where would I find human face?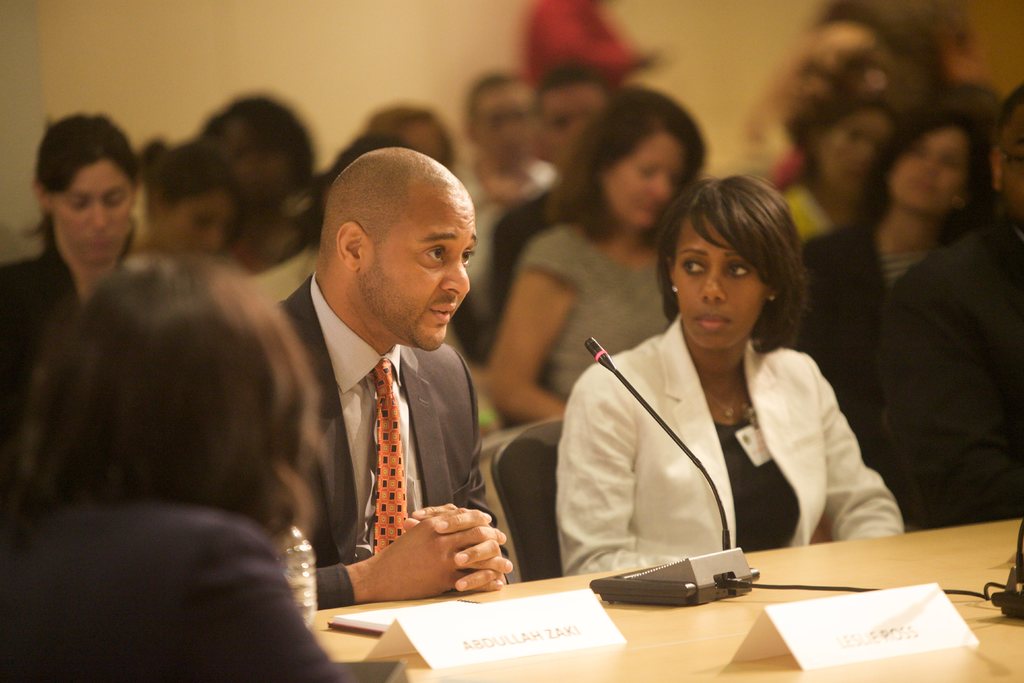
At (886,131,965,213).
